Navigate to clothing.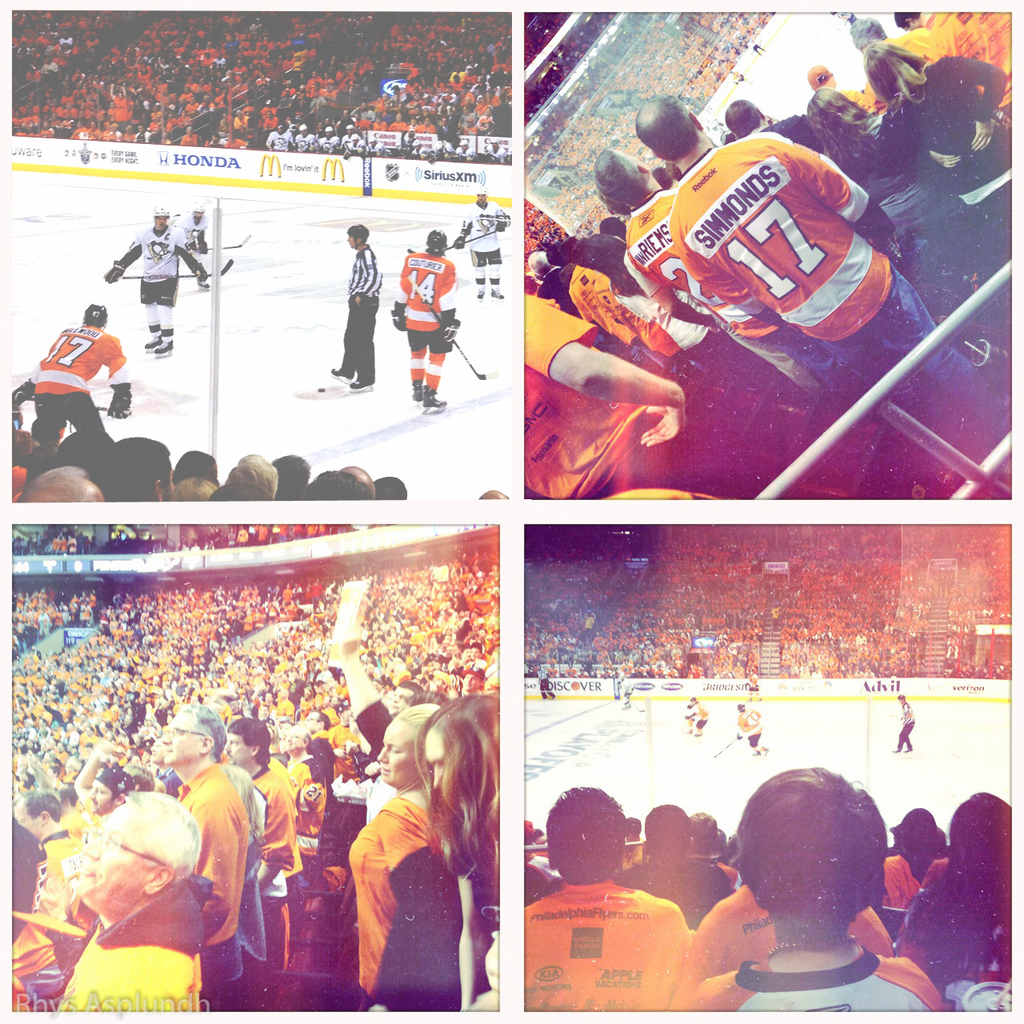
Navigation target: rect(340, 790, 458, 1003).
